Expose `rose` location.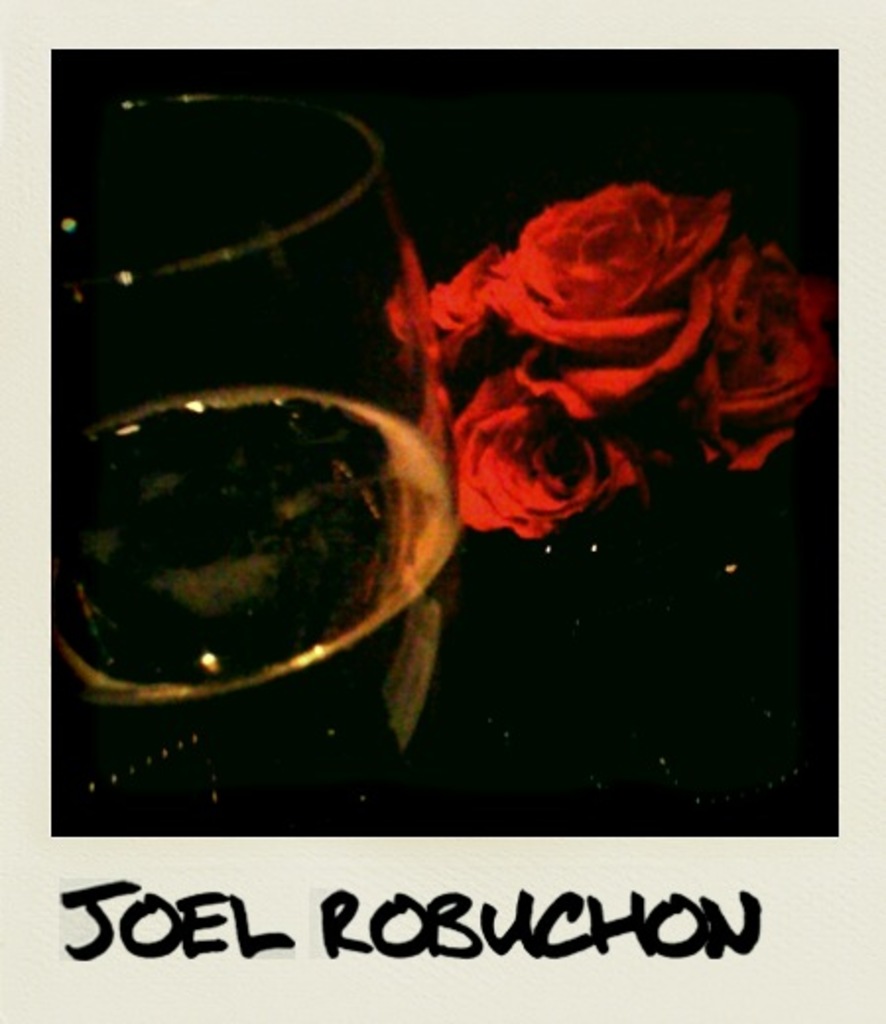
Exposed at box=[494, 183, 738, 402].
